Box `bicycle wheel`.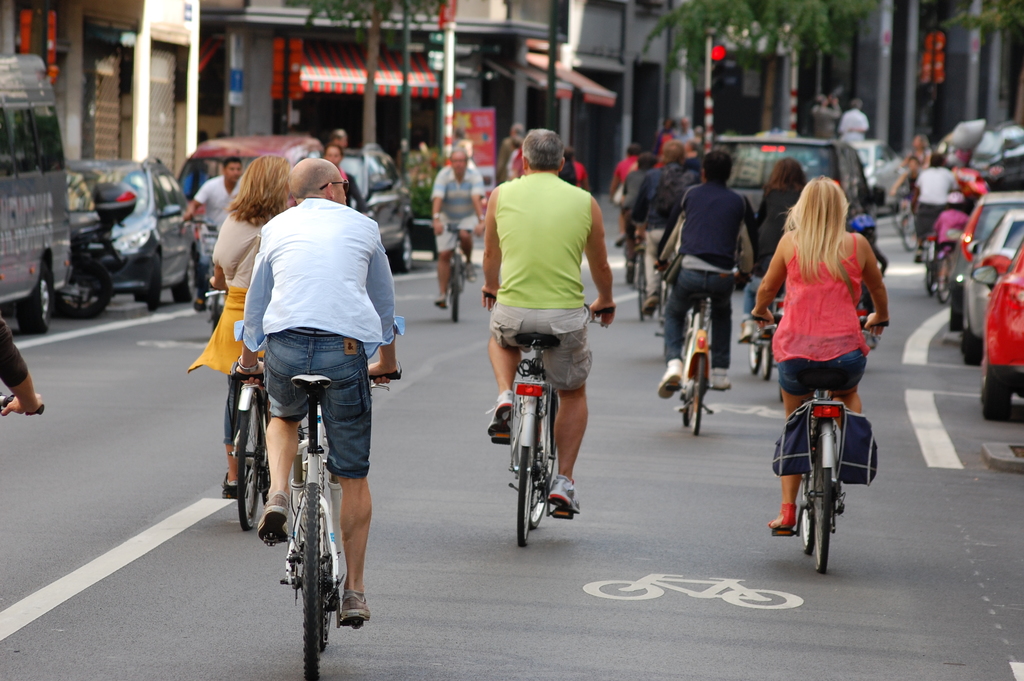
crop(660, 271, 673, 330).
